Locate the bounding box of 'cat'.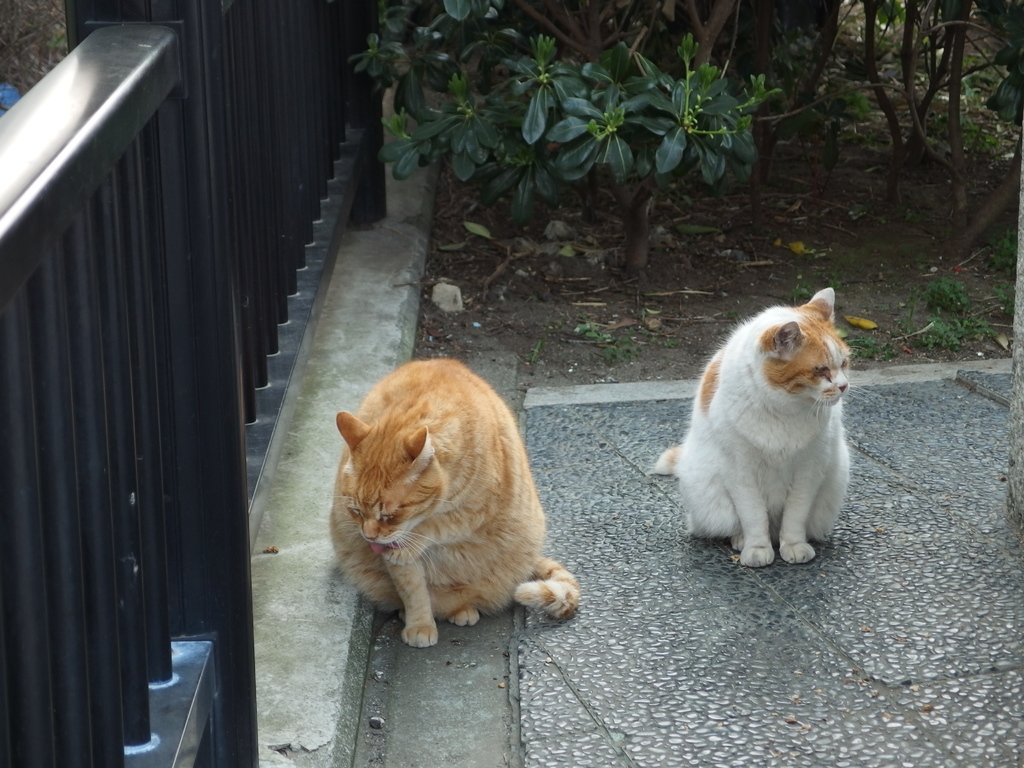
Bounding box: crop(646, 288, 872, 570).
